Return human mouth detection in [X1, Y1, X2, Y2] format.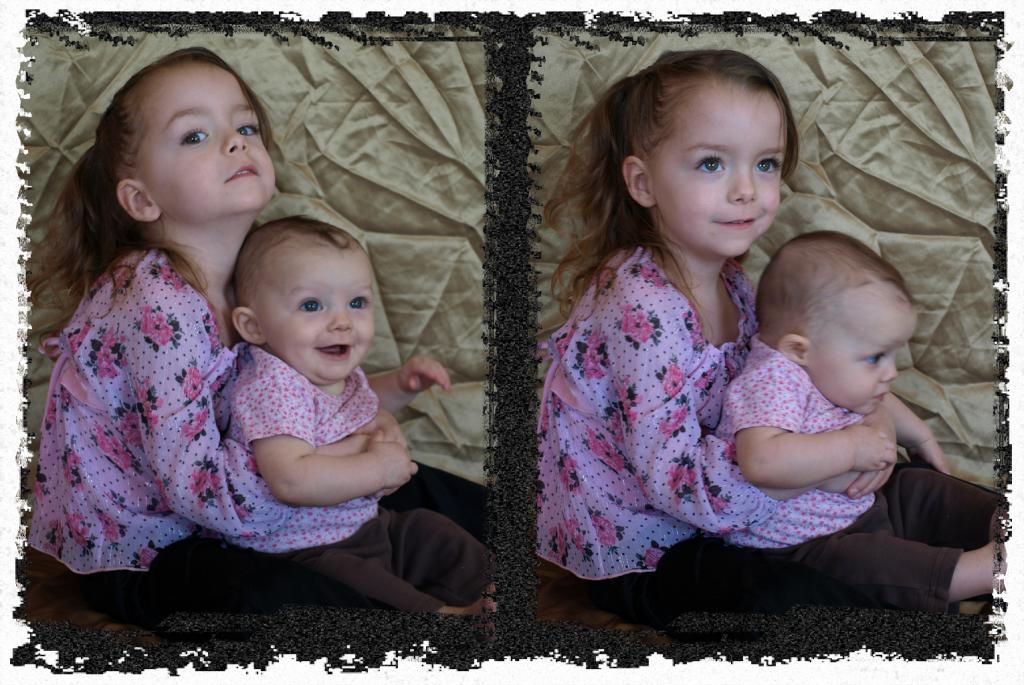
[226, 163, 259, 180].
